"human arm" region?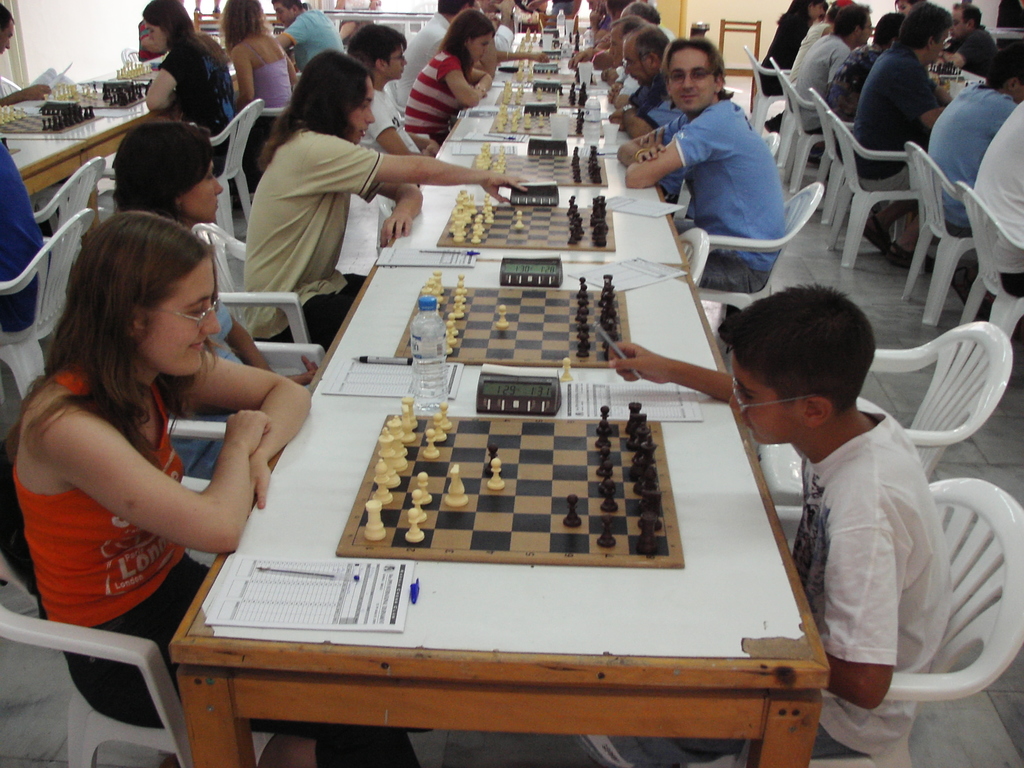
375, 107, 408, 156
